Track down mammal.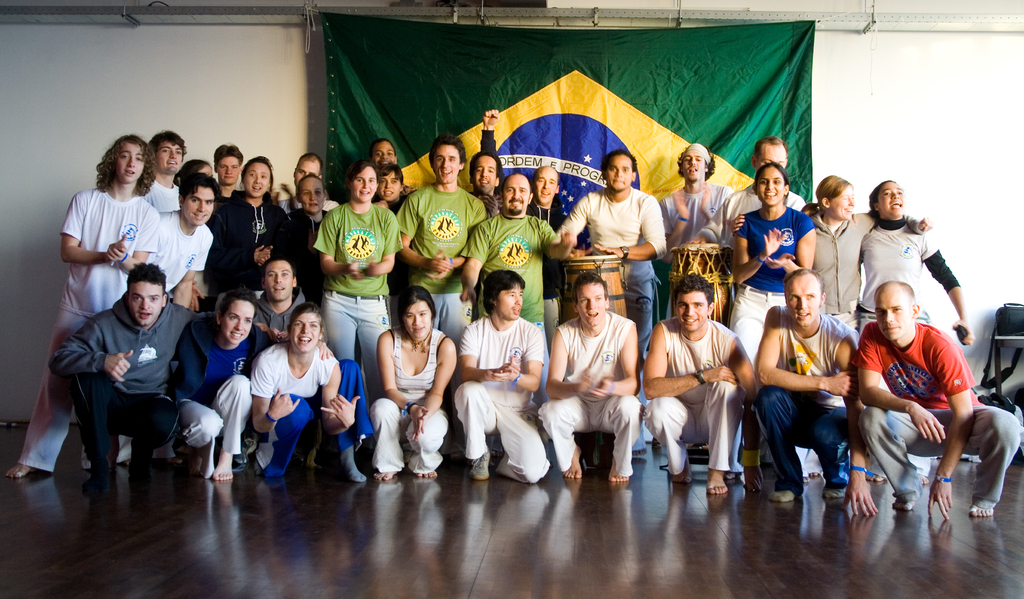
Tracked to BBox(849, 277, 1022, 520).
